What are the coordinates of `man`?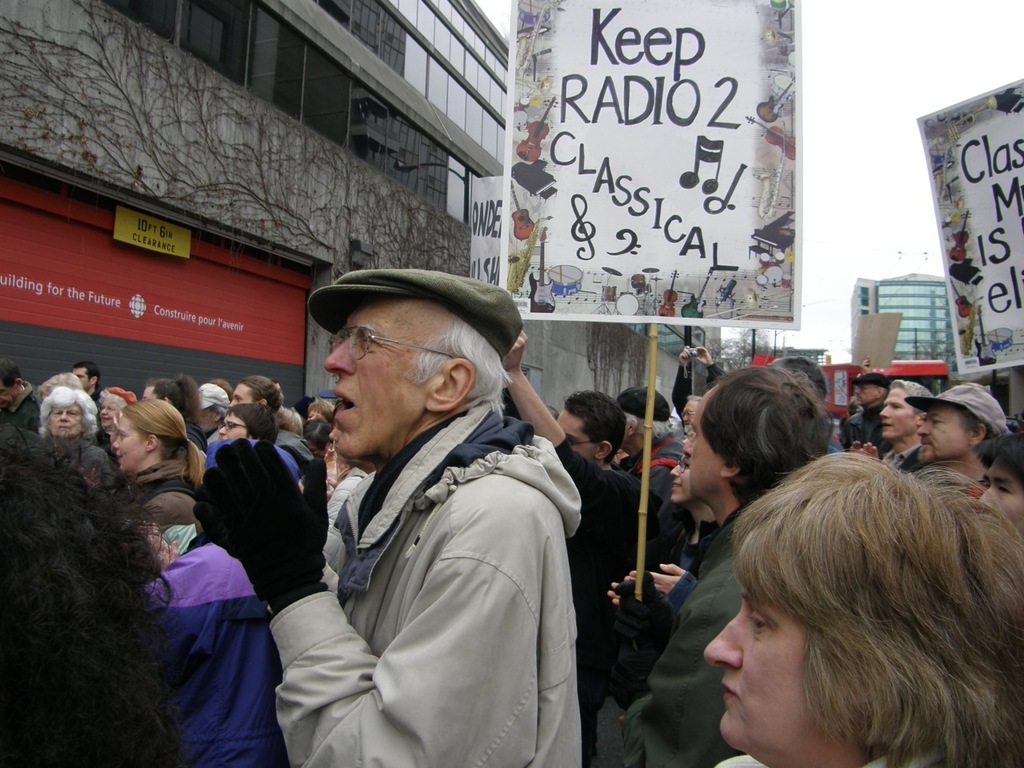
[225,277,598,759].
